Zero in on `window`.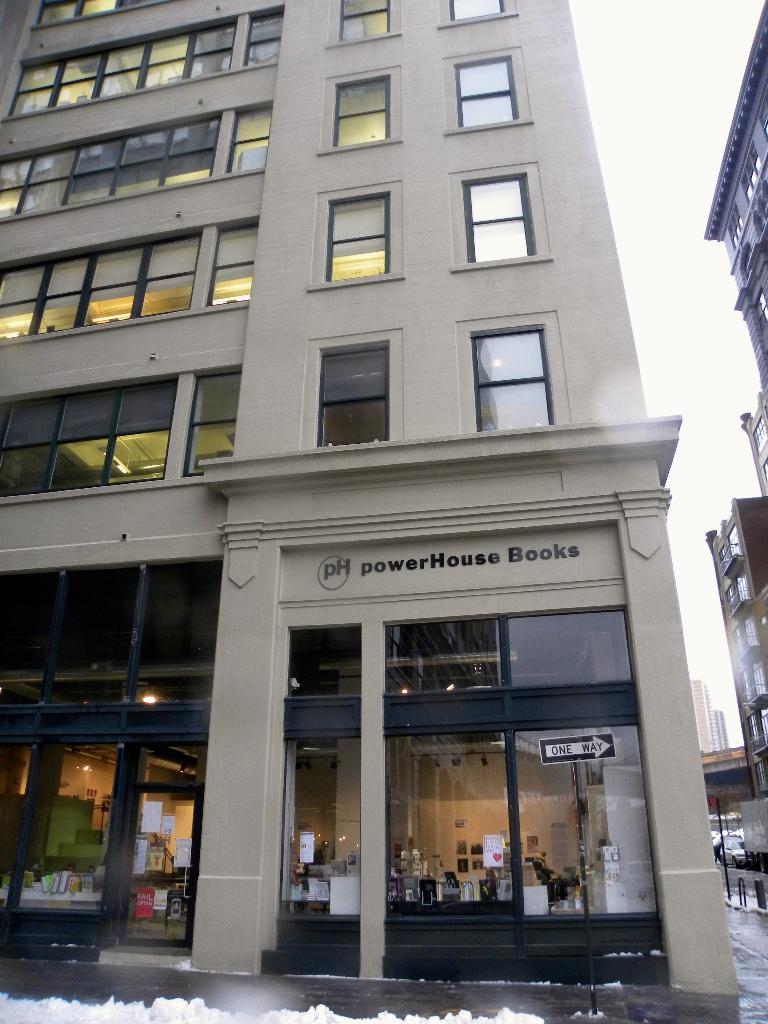
Zeroed in: box(462, 172, 536, 258).
